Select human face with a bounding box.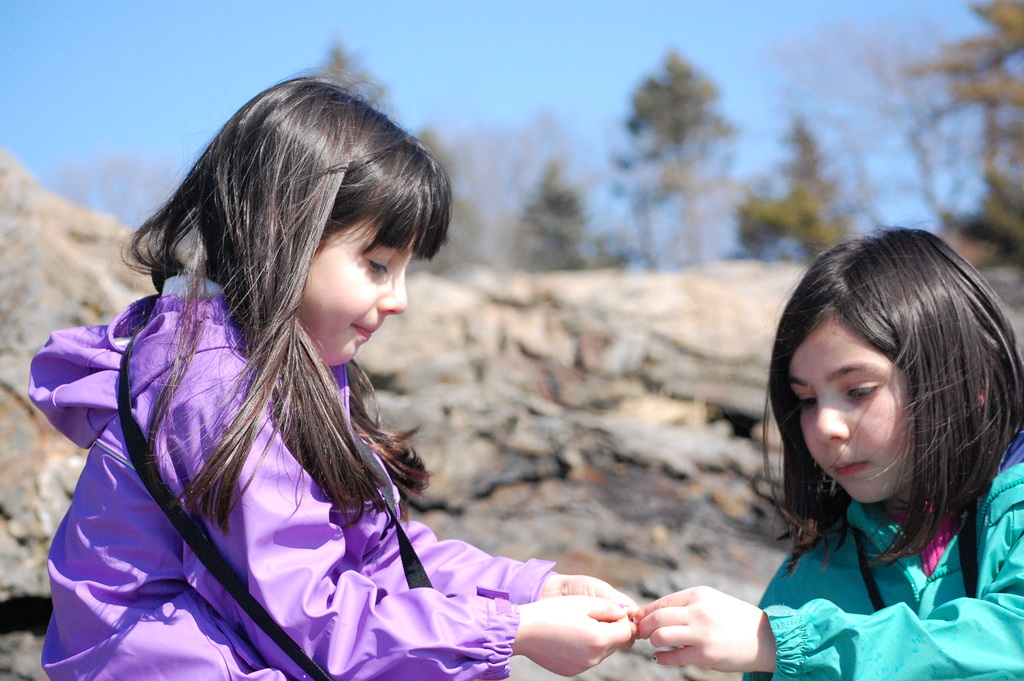
294 211 408 367.
